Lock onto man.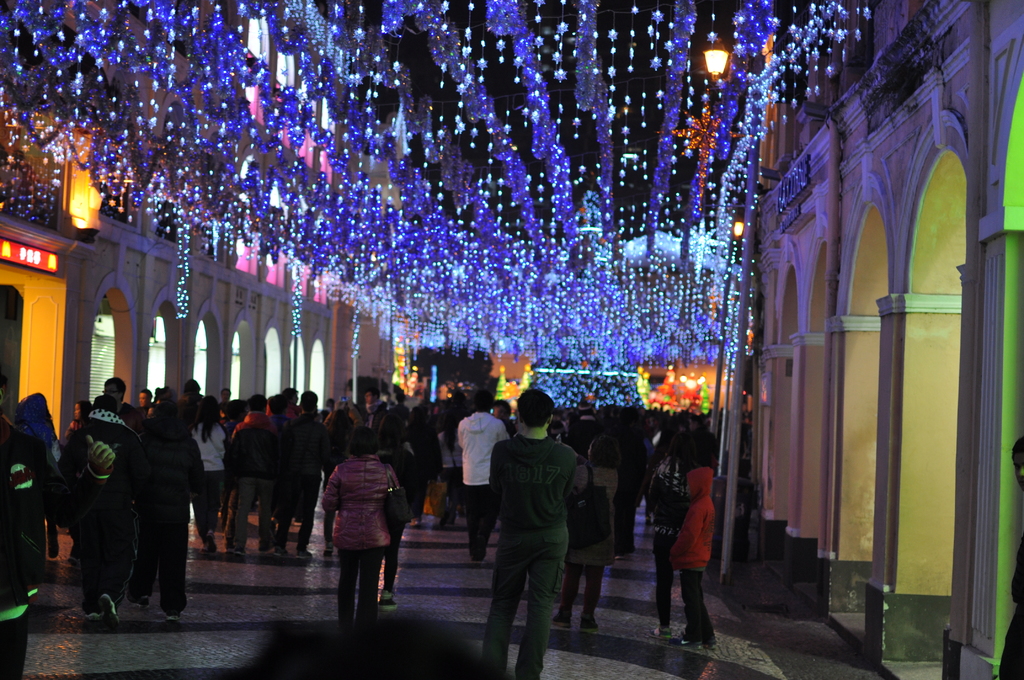
Locked: BBox(268, 393, 285, 523).
